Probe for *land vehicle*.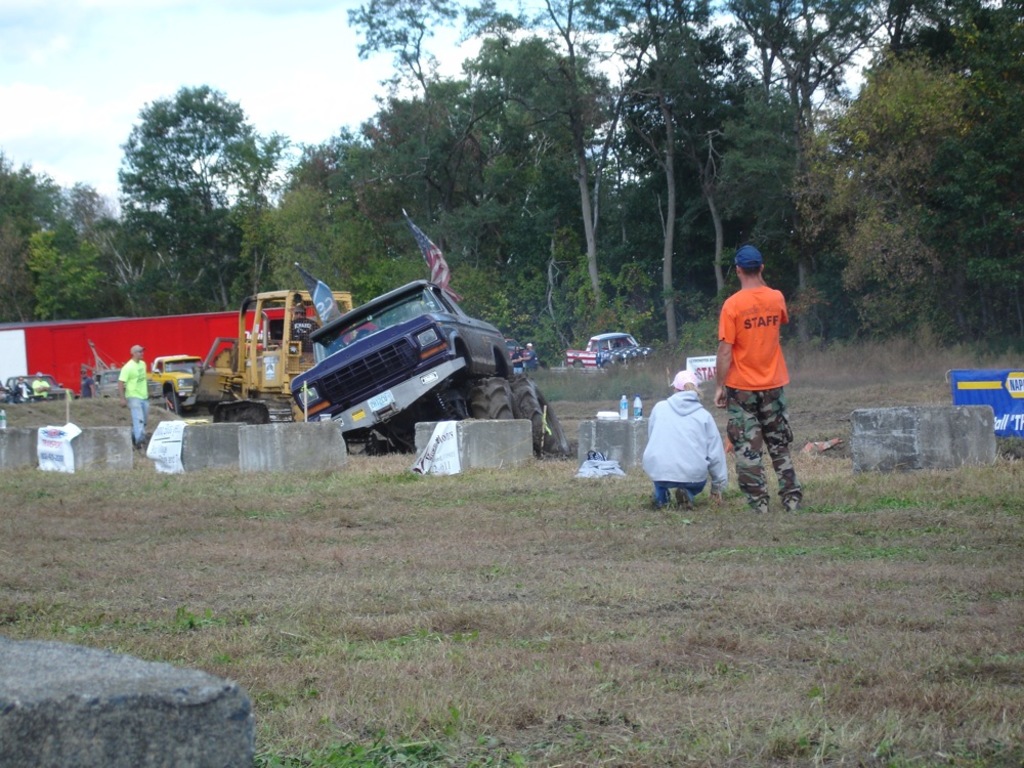
Probe result: pyautogui.locateOnScreen(562, 328, 655, 372).
